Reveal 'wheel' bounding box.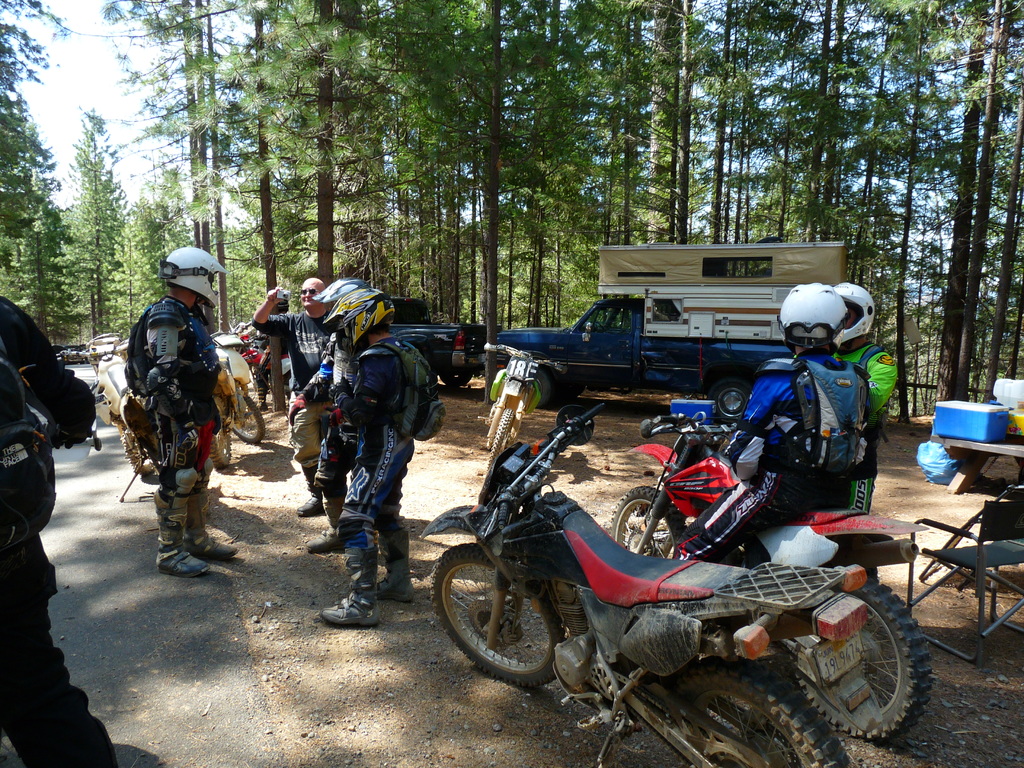
Revealed: rect(704, 376, 754, 424).
